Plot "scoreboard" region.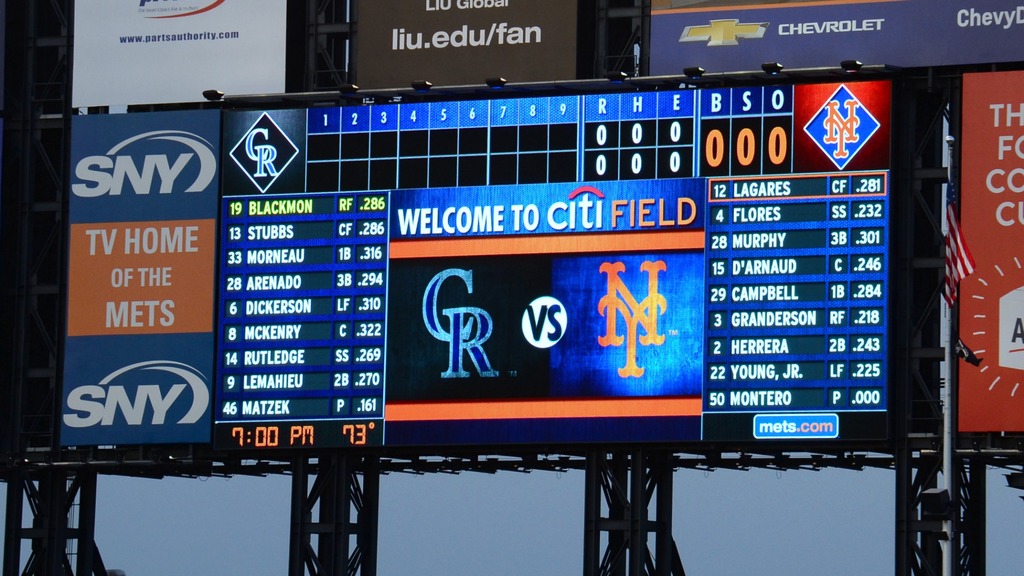
Plotted at l=0, t=88, r=1023, b=575.
